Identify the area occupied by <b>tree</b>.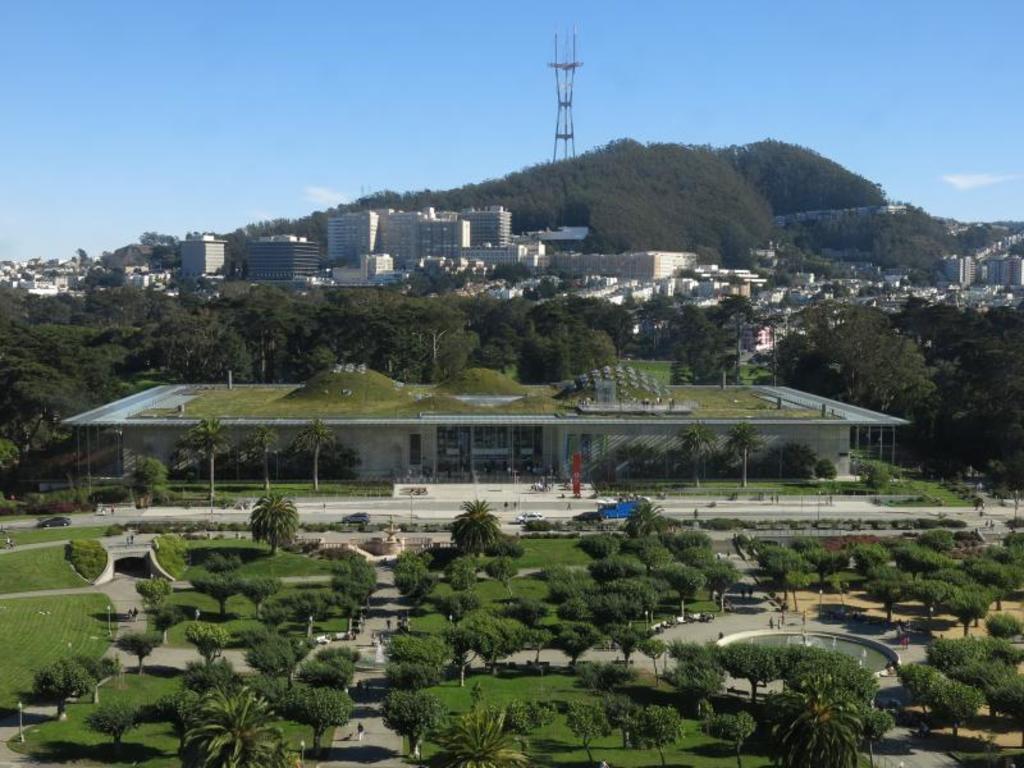
Area: <box>187,412,234,495</box>.
